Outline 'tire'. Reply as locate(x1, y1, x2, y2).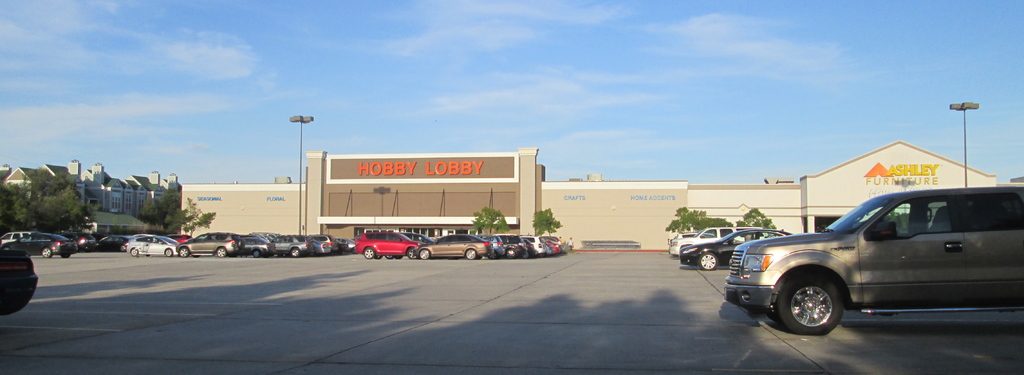
locate(780, 272, 844, 337).
